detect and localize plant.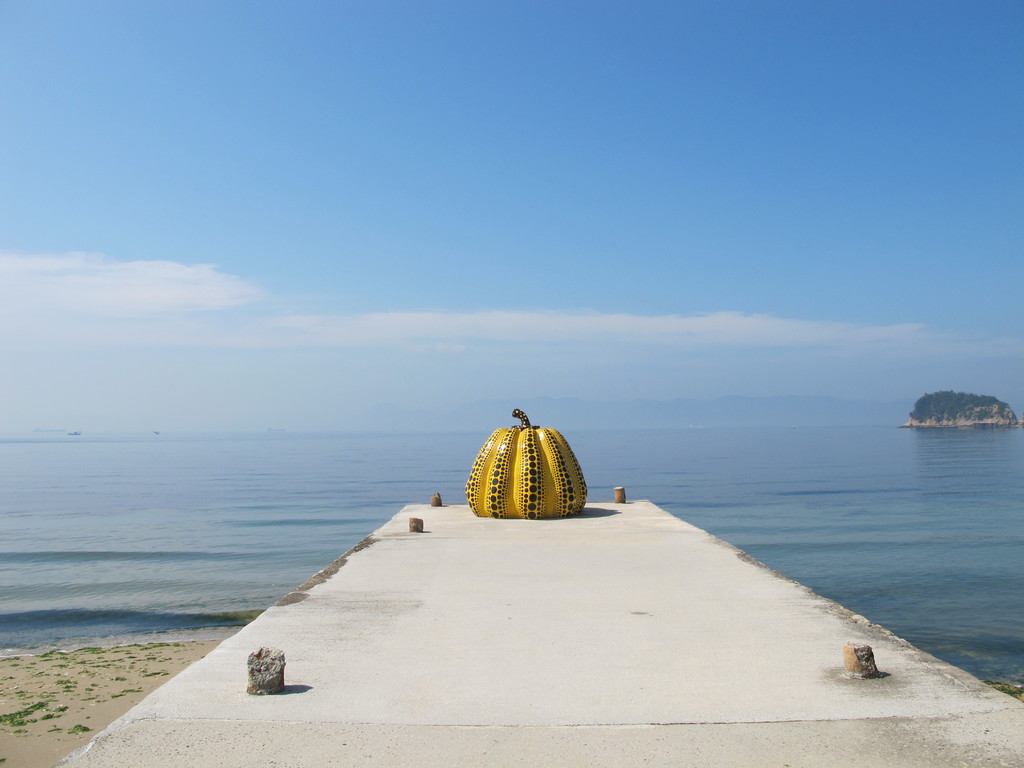
Localized at x1=33, y1=662, x2=41, y2=674.
